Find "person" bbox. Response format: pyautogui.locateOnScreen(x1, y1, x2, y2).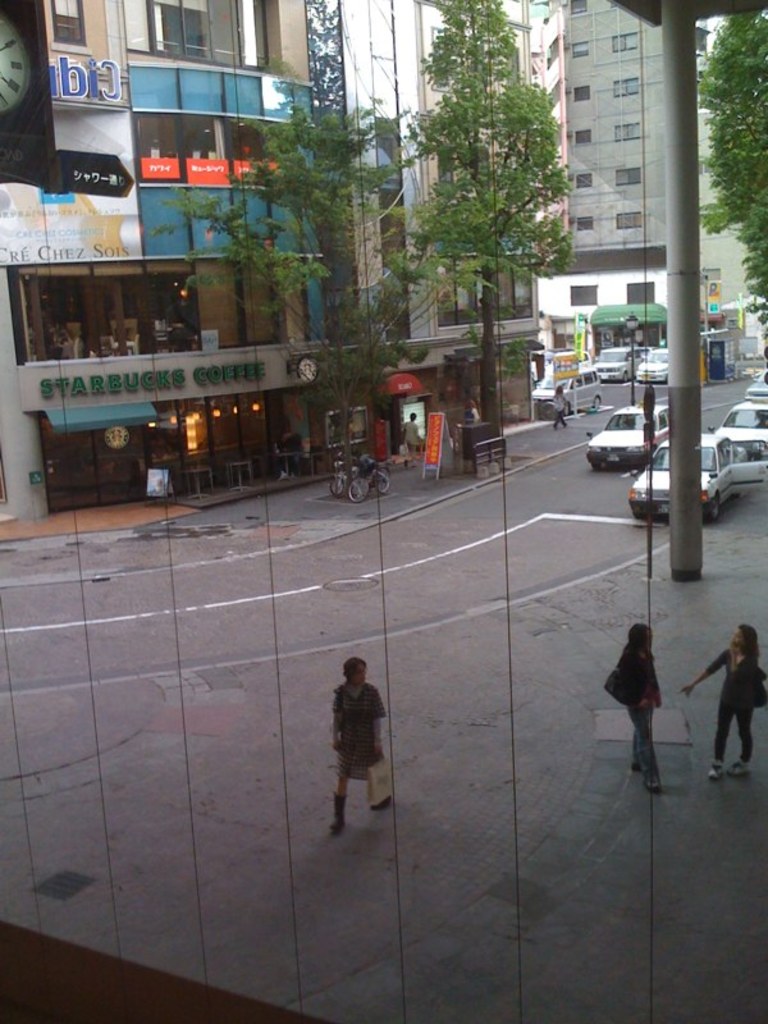
pyautogui.locateOnScreen(403, 412, 426, 475).
